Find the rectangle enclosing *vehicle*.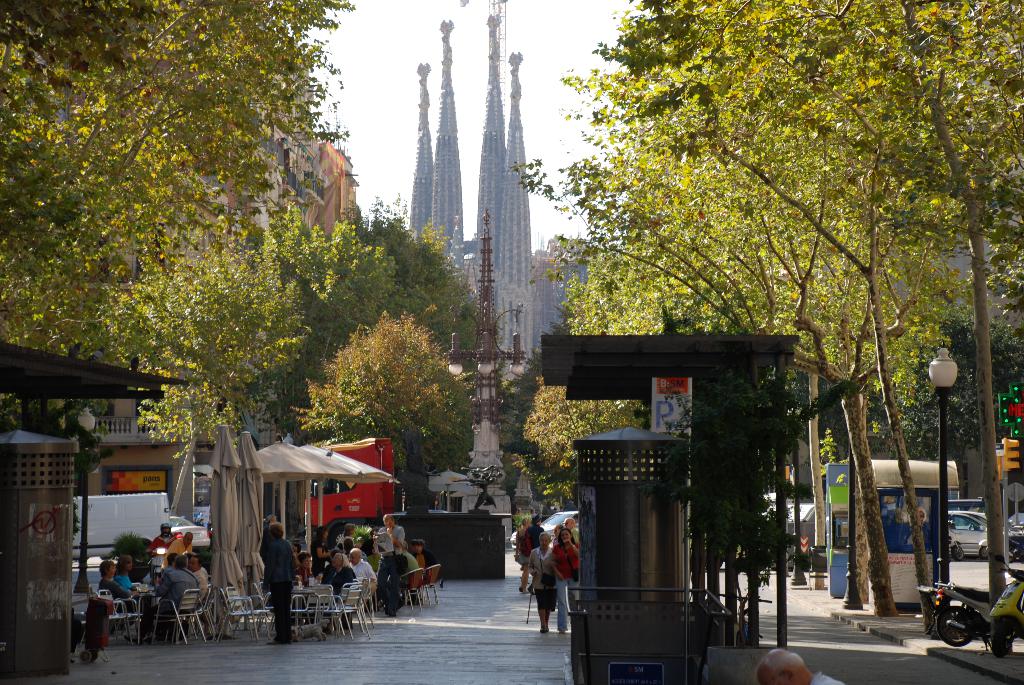
[x1=1008, y1=520, x2=1023, y2=550].
